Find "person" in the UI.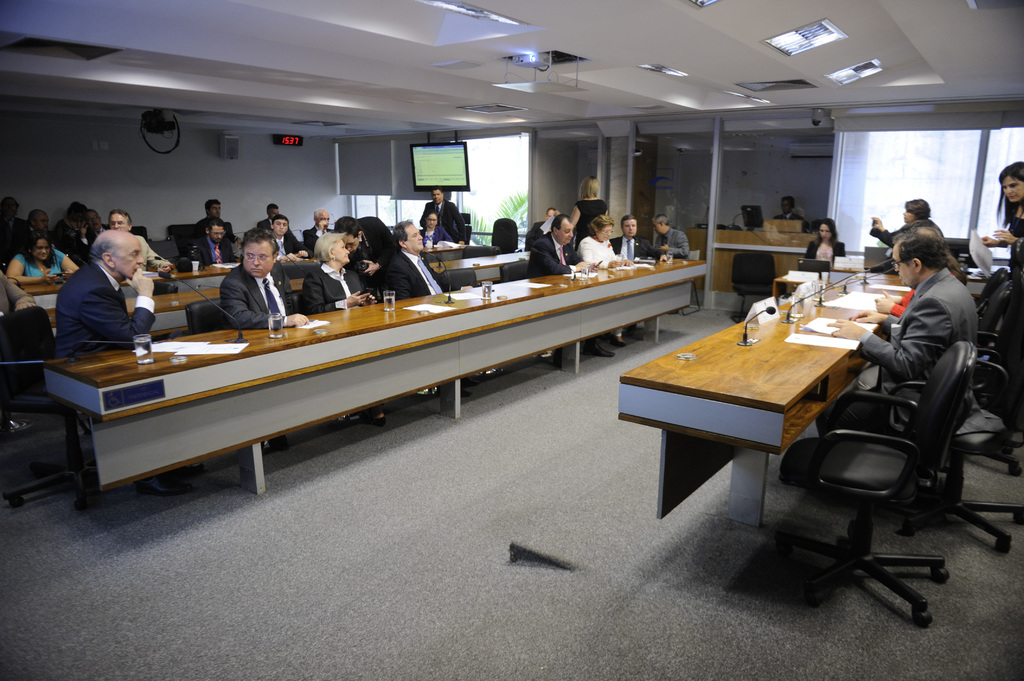
UI element at rect(826, 227, 977, 486).
